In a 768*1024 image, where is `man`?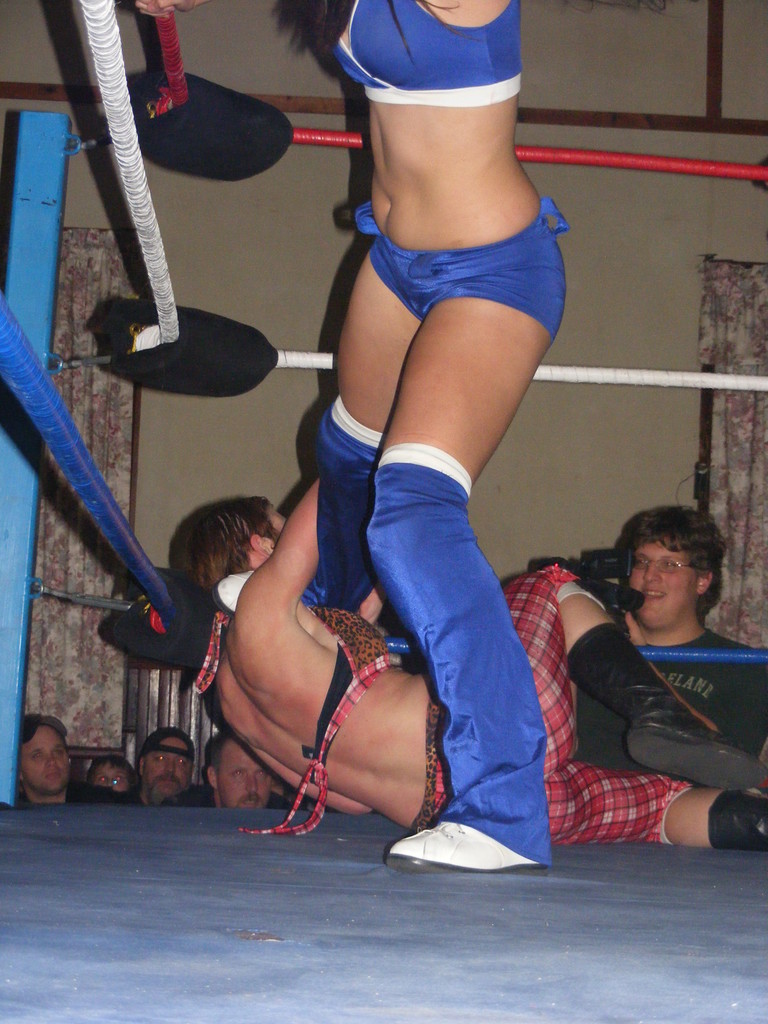
detection(598, 506, 767, 799).
